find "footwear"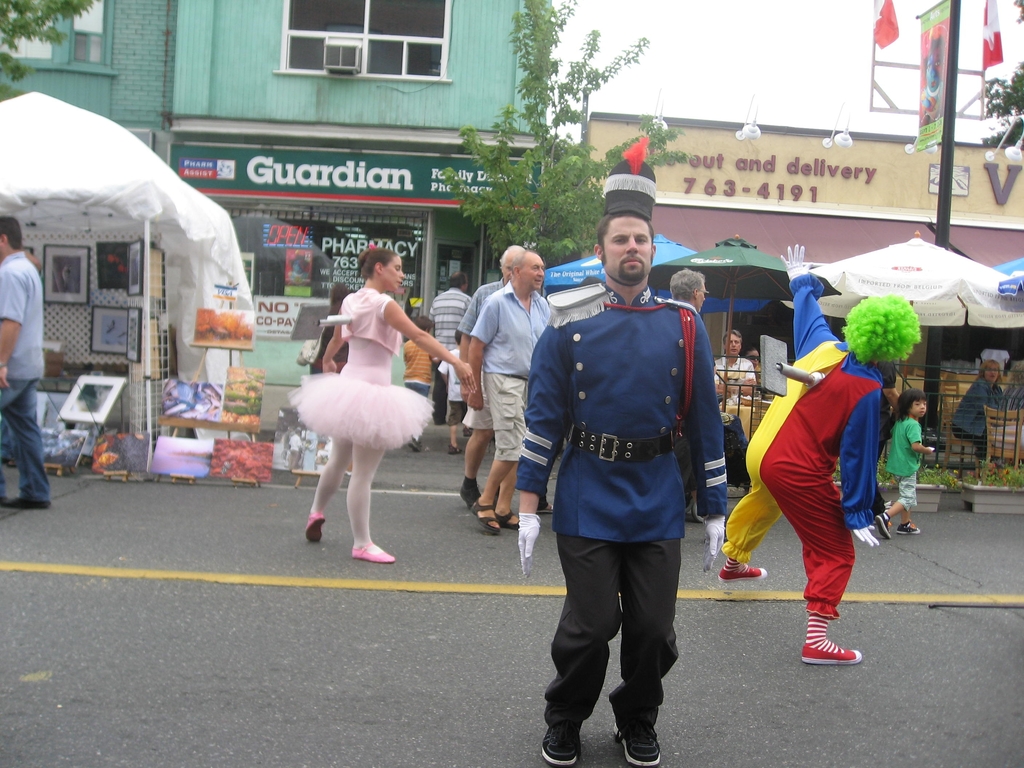
region(796, 643, 862, 664)
